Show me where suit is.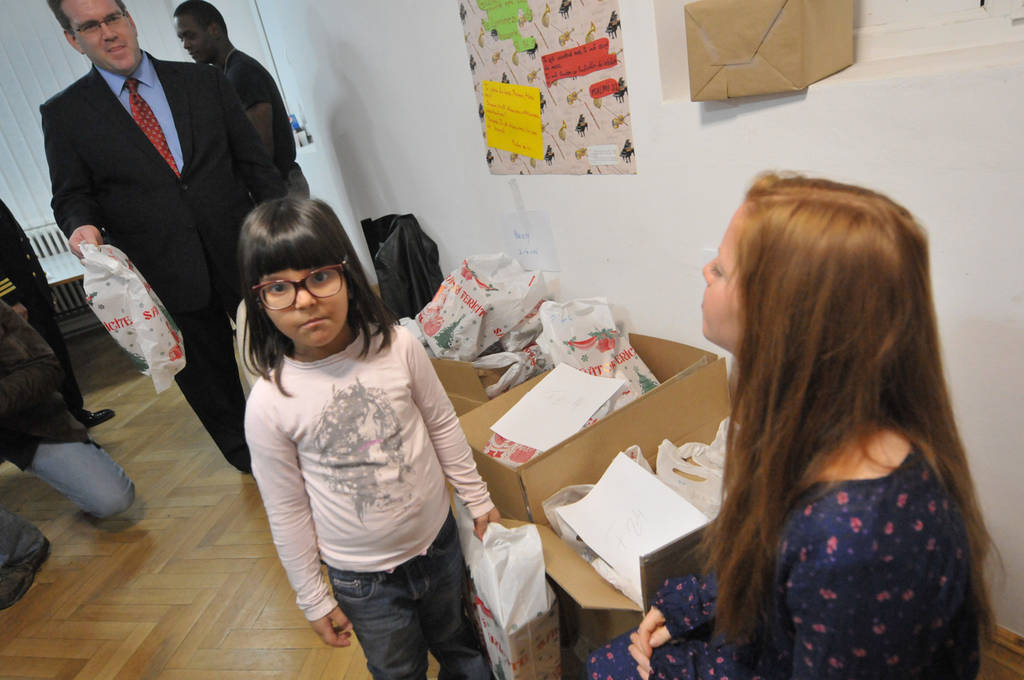
suit is at BBox(0, 200, 83, 426).
